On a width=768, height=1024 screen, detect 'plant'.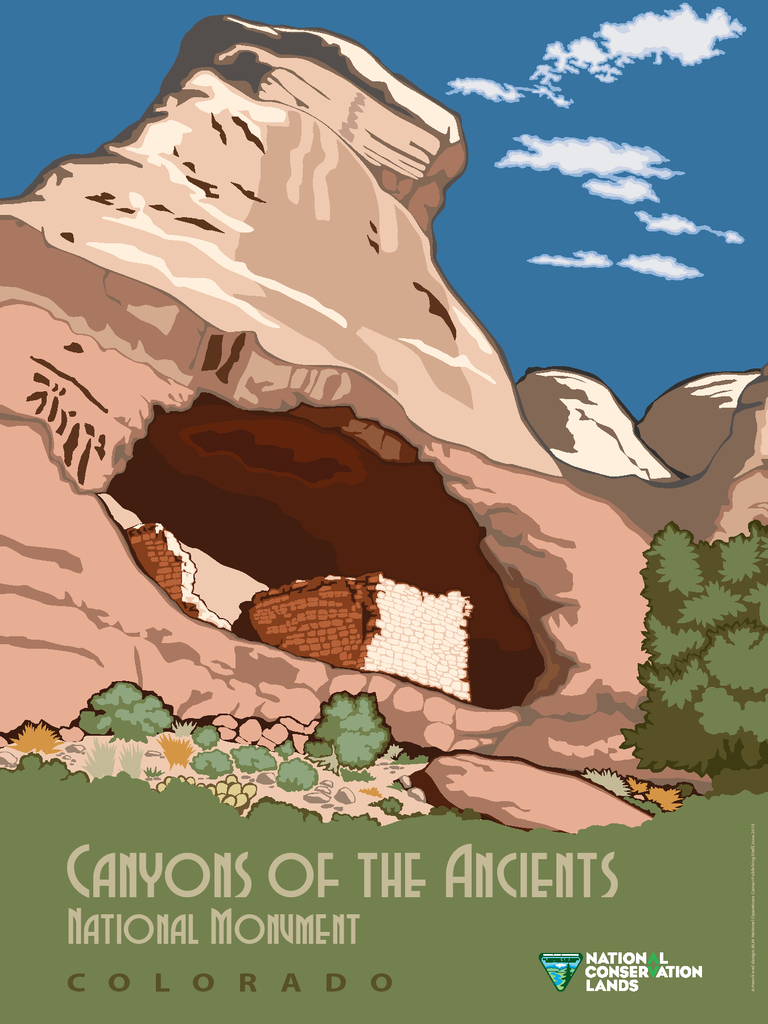
left=266, top=739, right=318, bottom=790.
